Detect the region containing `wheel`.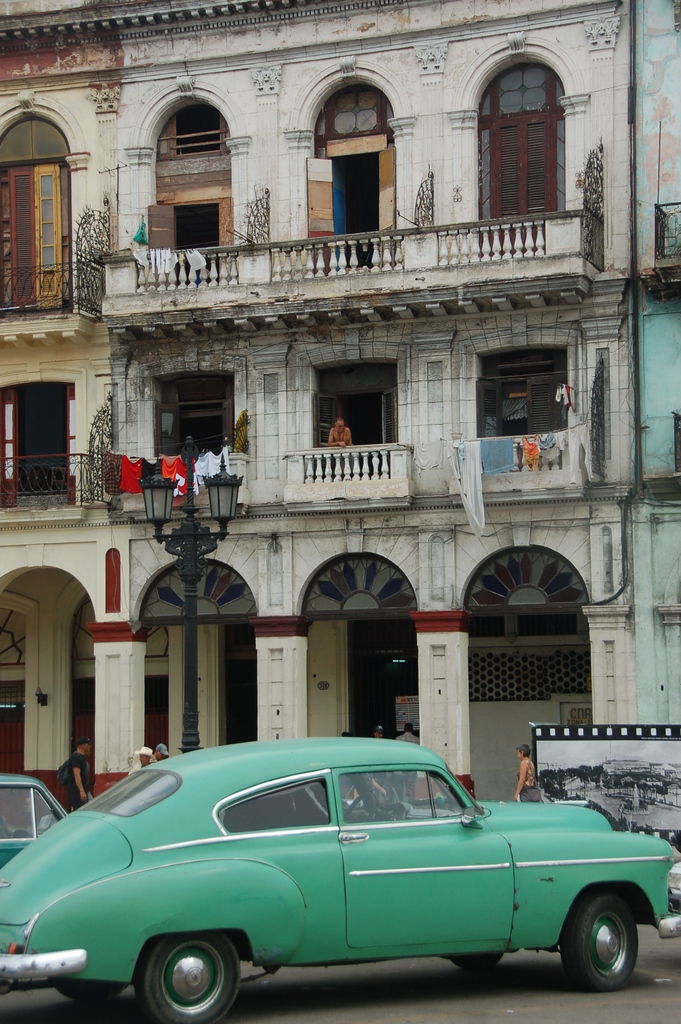
BBox(127, 950, 240, 1011).
